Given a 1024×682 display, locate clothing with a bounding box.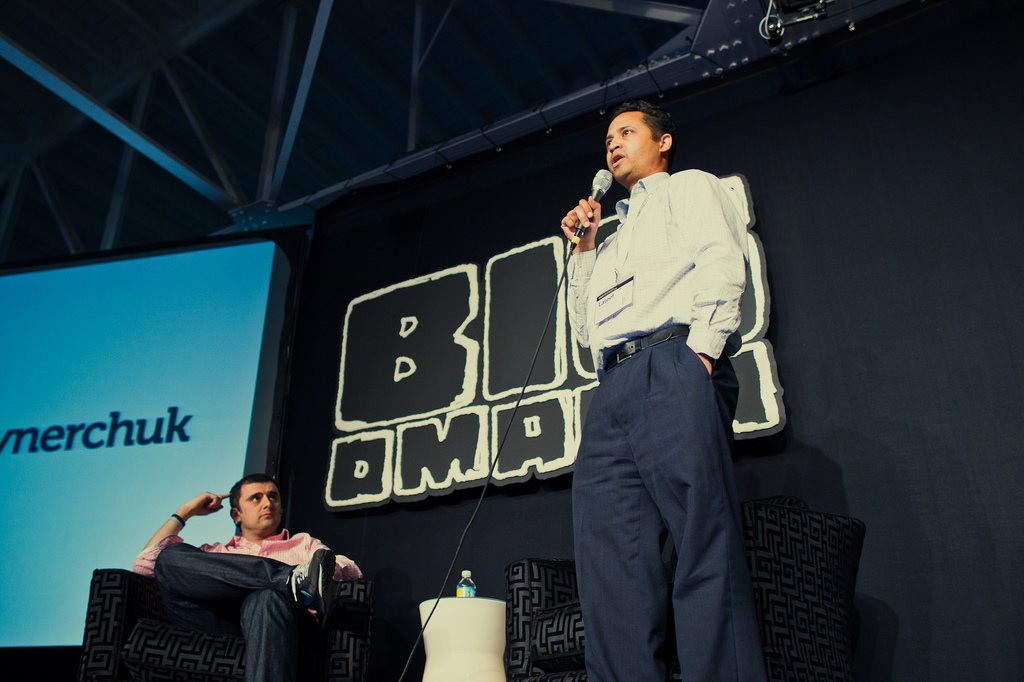
Located: l=568, t=170, r=743, b=681.
